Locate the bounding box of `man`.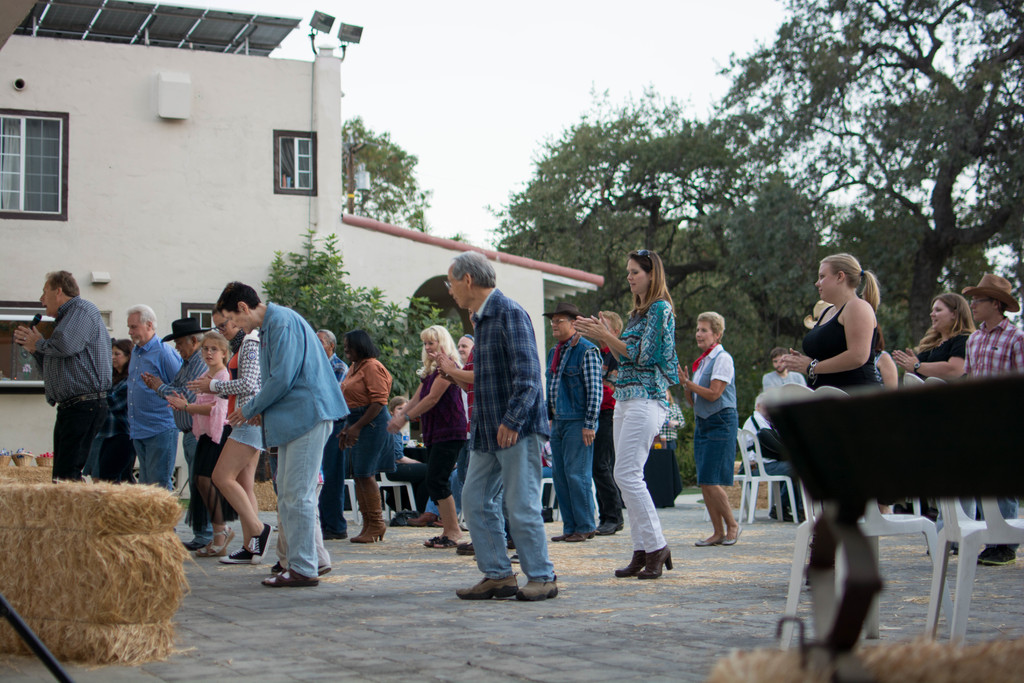
Bounding box: bbox=(435, 246, 565, 602).
